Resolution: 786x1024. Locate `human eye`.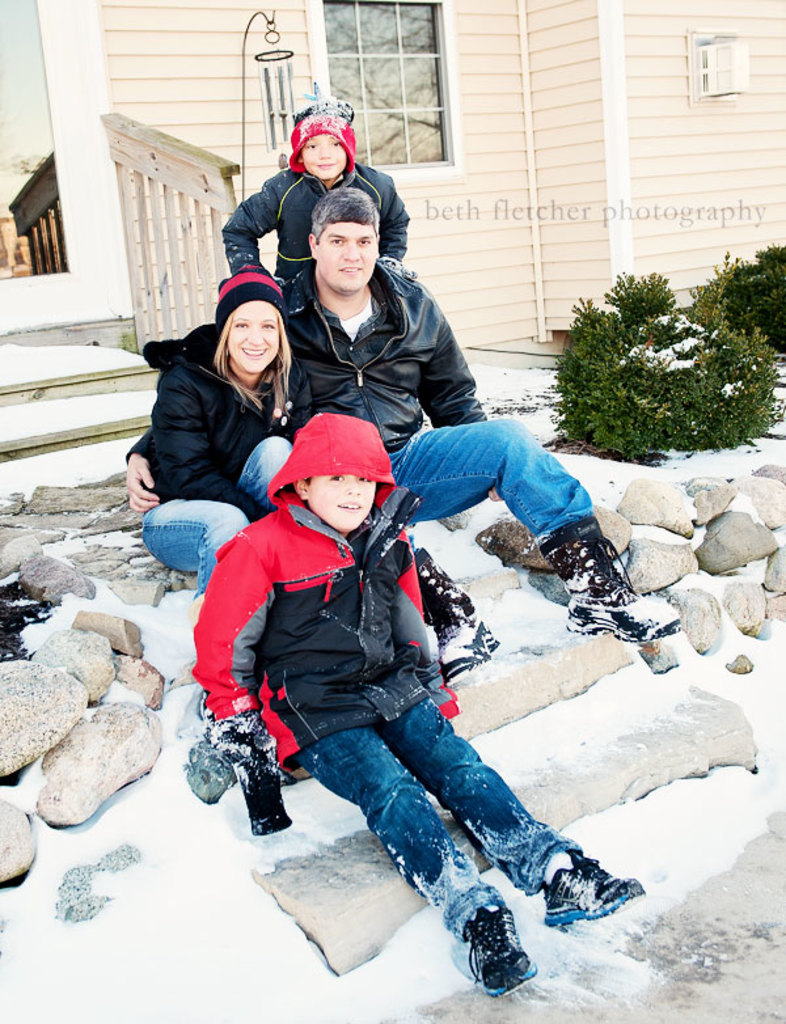
box=[356, 236, 375, 246].
